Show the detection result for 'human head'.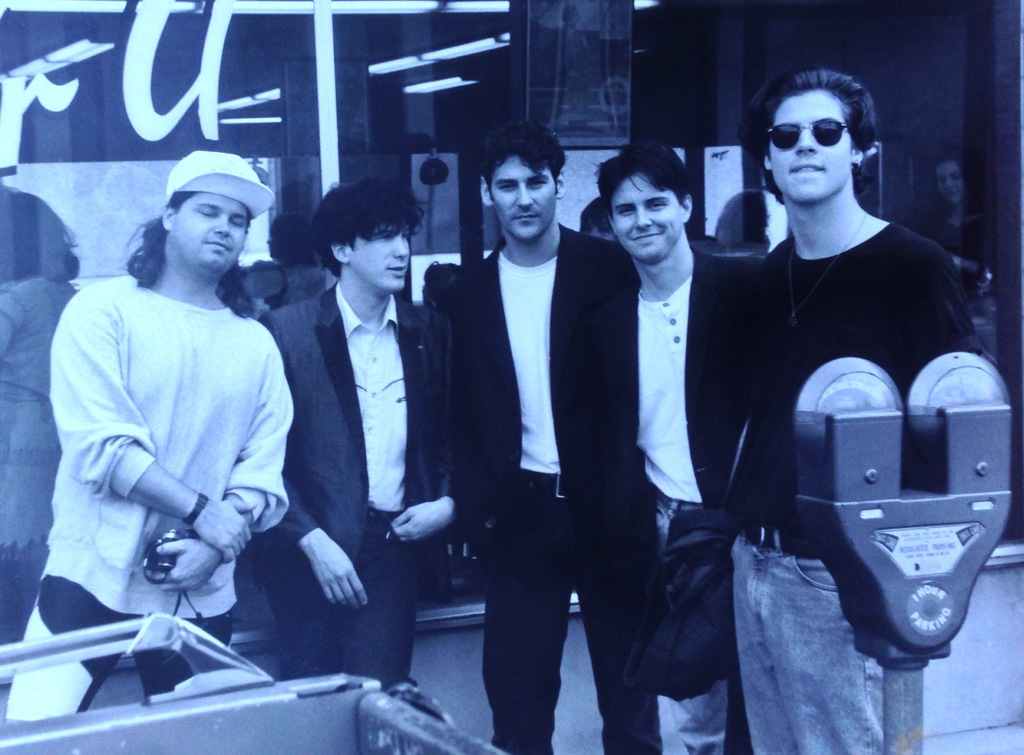
477 118 560 240.
